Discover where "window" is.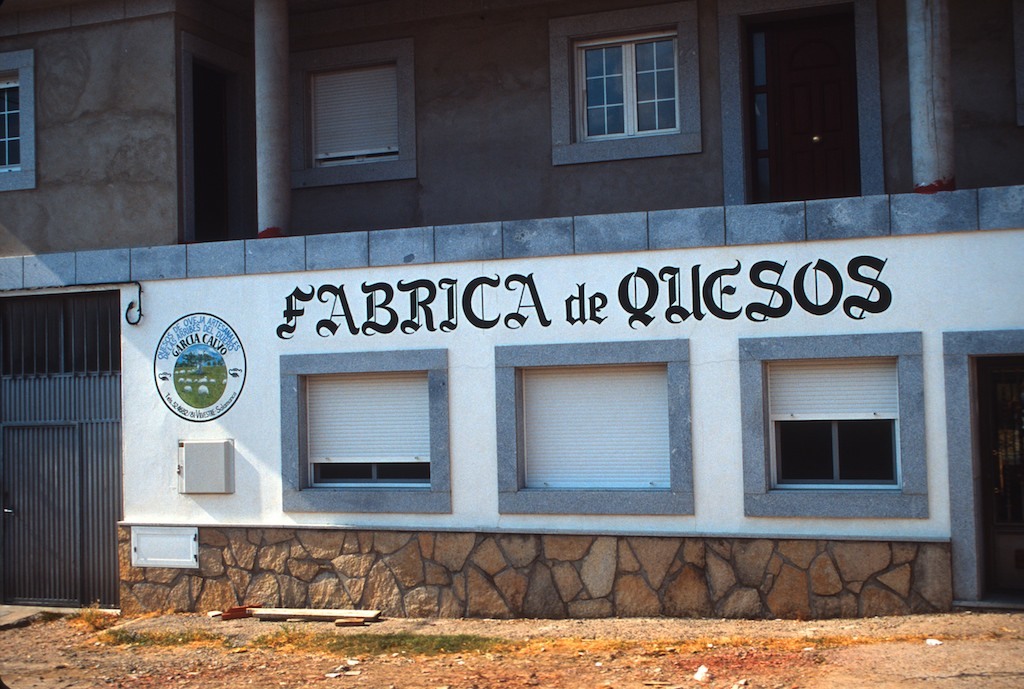
Discovered at [x1=1, y1=73, x2=21, y2=171].
